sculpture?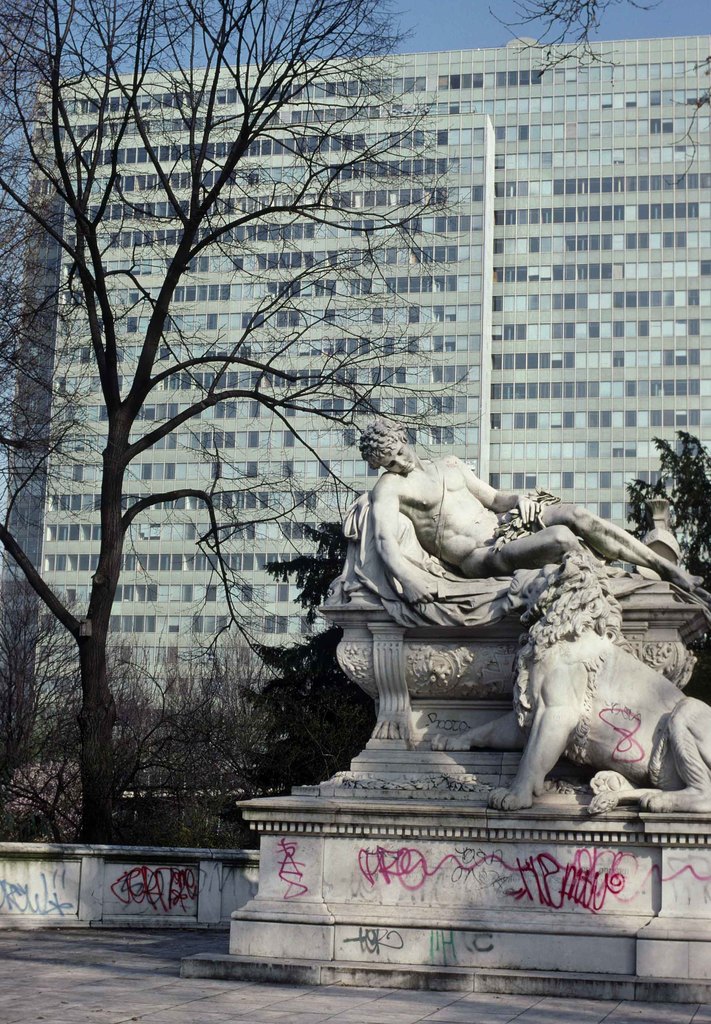
(273,401,710,814)
